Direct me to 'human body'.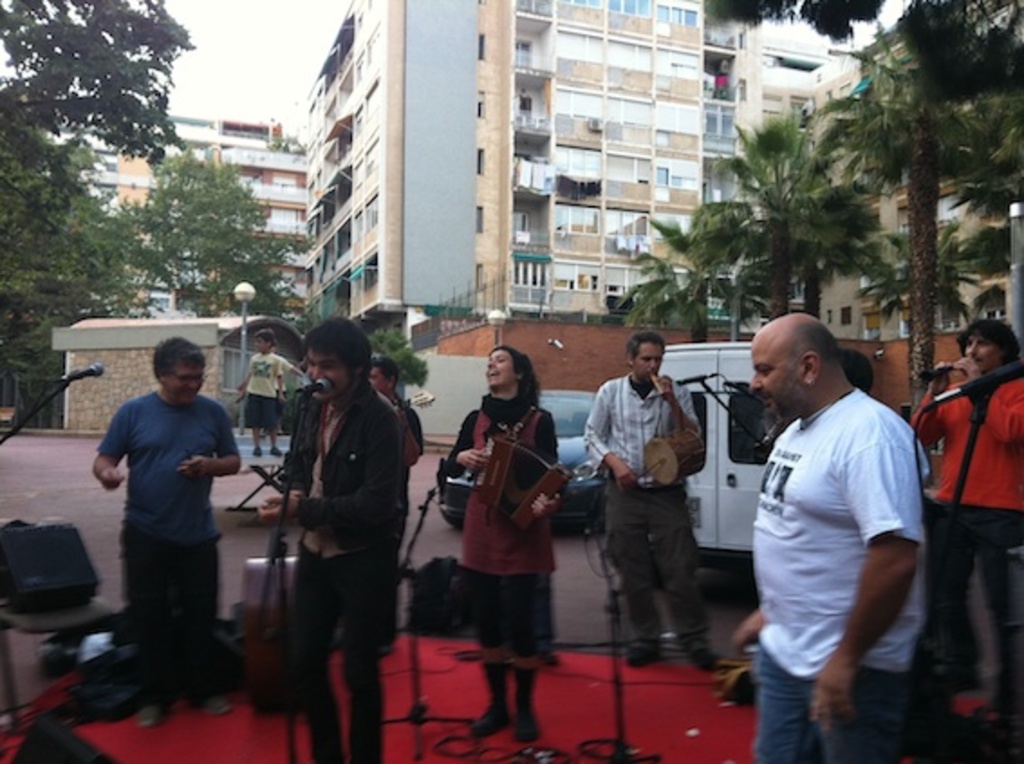
Direction: bbox=(383, 394, 421, 654).
